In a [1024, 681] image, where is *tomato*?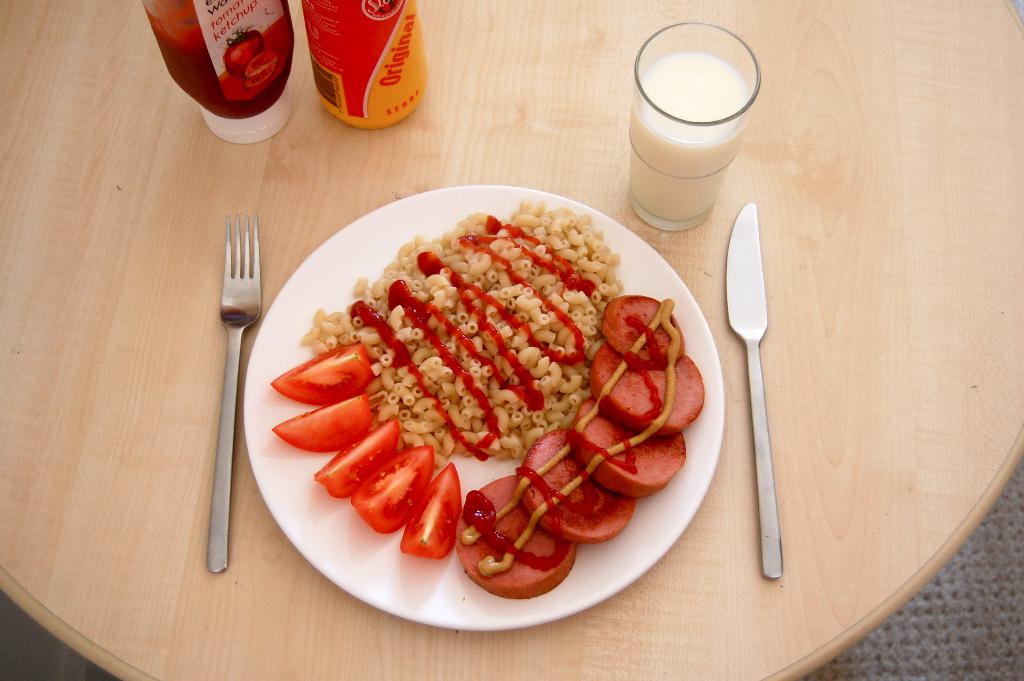
l=346, t=438, r=435, b=532.
